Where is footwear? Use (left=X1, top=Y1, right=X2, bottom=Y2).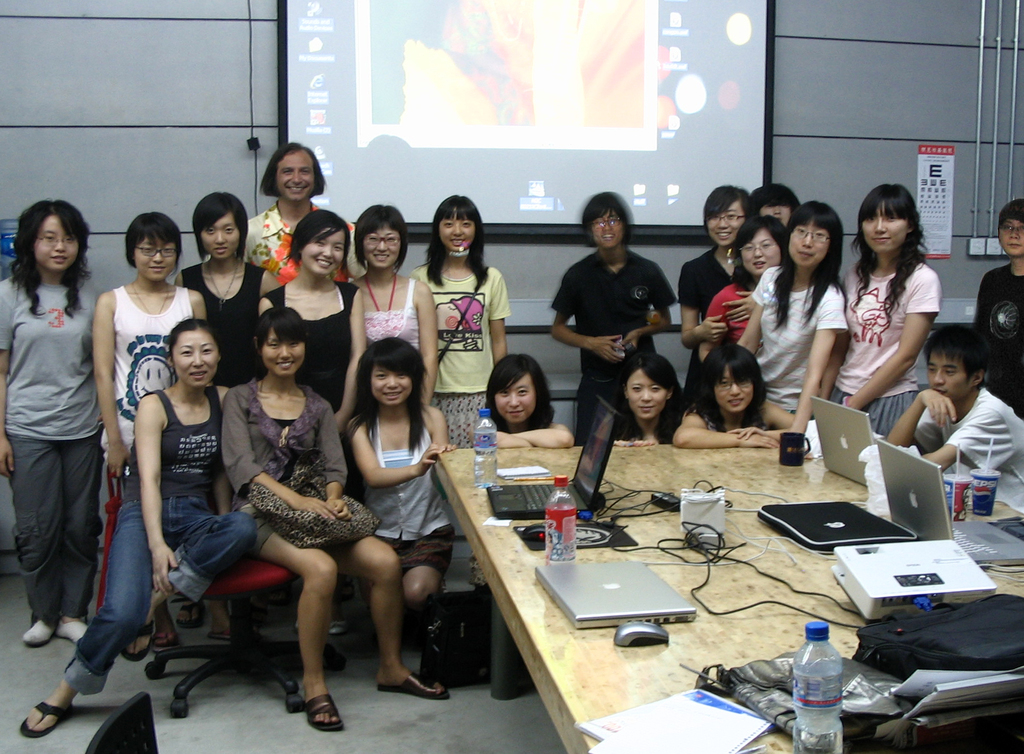
(left=303, top=691, right=348, bottom=732).
